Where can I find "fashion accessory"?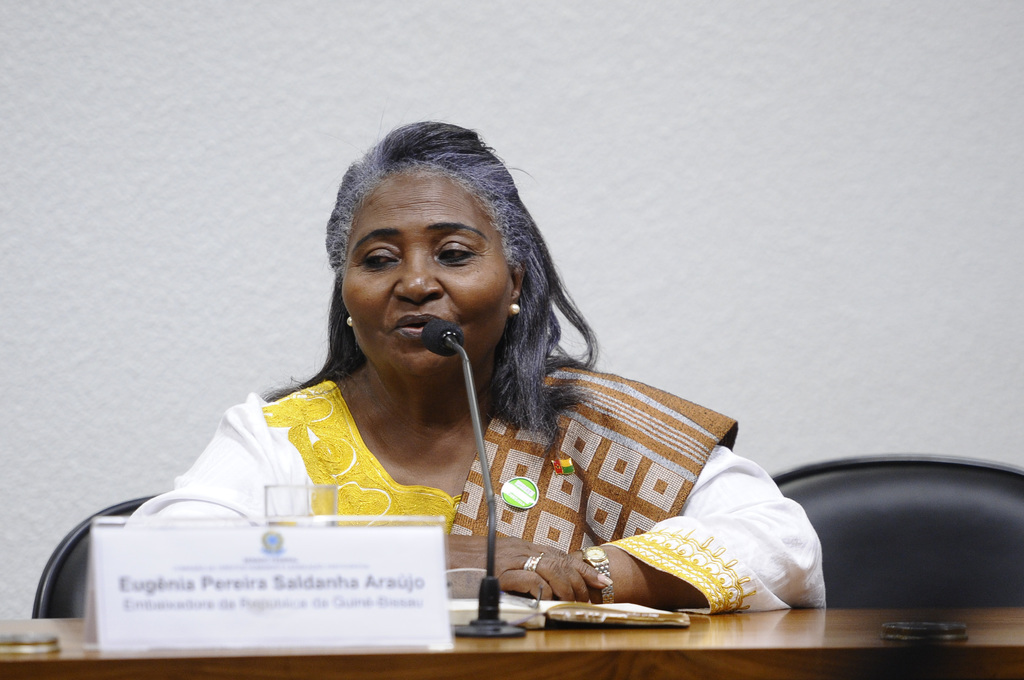
You can find it at bbox(576, 548, 617, 603).
